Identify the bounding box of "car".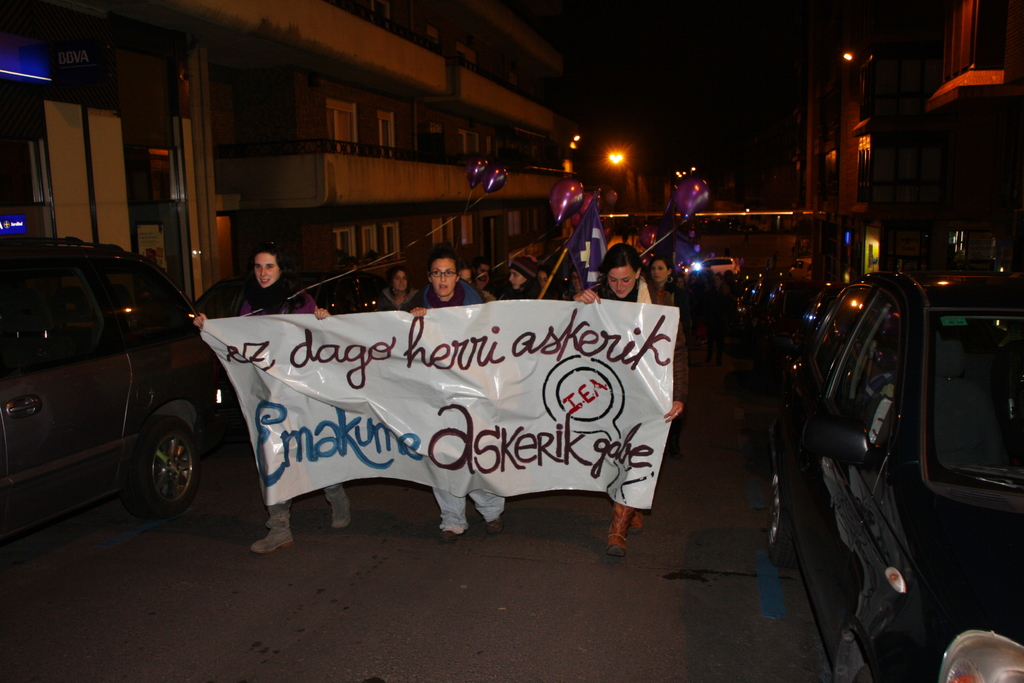
x1=700, y1=257, x2=740, y2=278.
